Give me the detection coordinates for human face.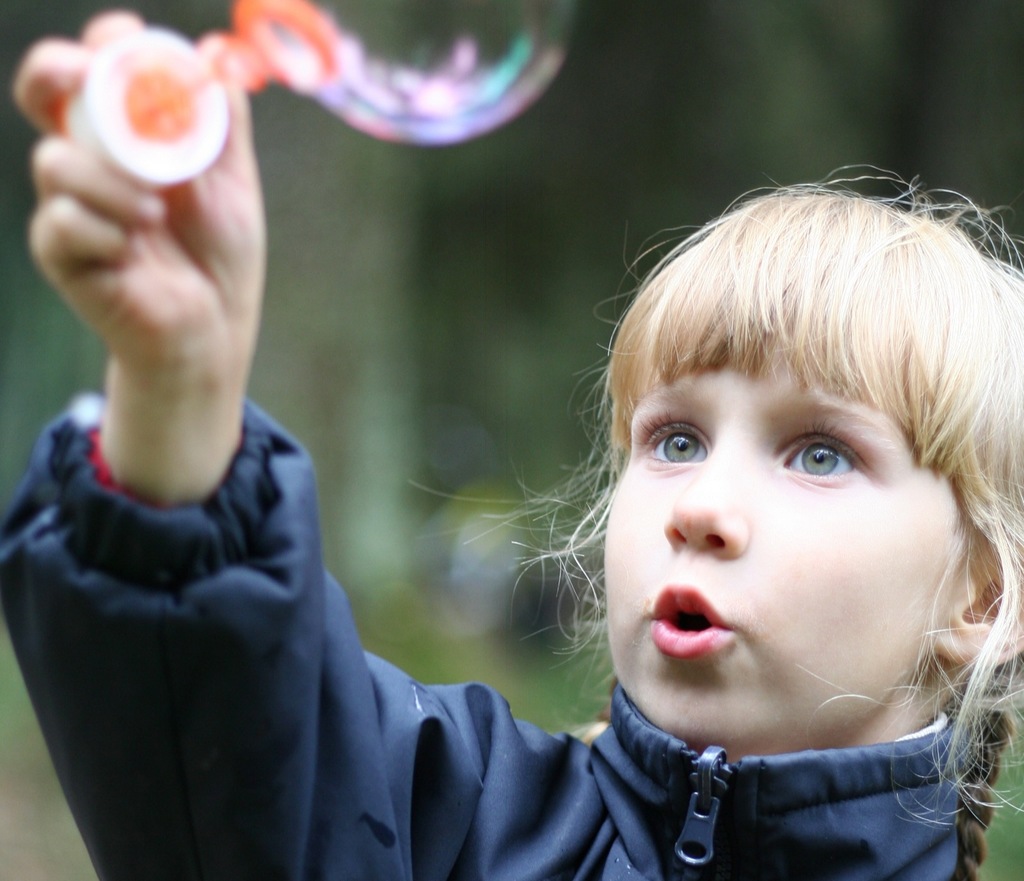
(x1=599, y1=359, x2=968, y2=759).
